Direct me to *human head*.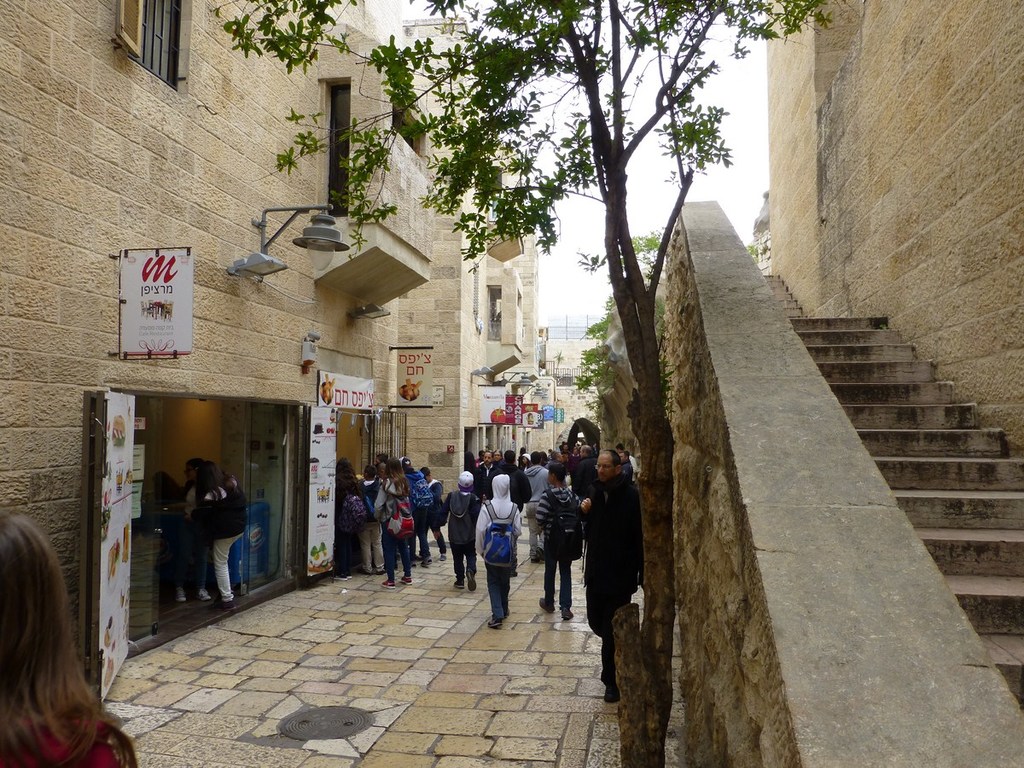
Direction: box(185, 455, 207, 481).
